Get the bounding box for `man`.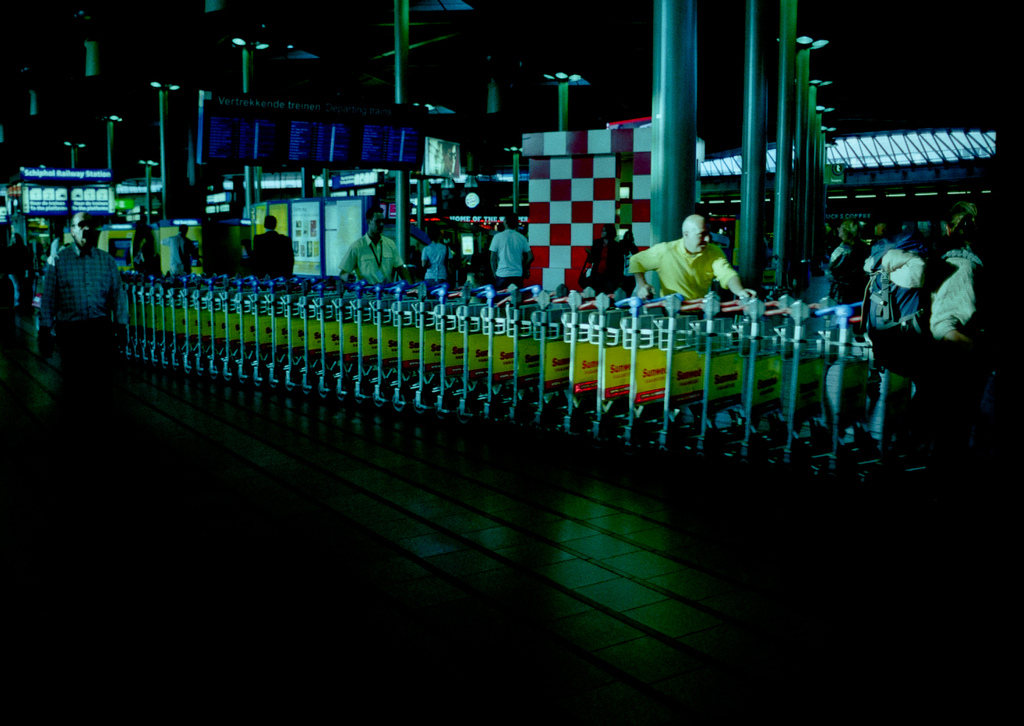
484/212/534/289.
